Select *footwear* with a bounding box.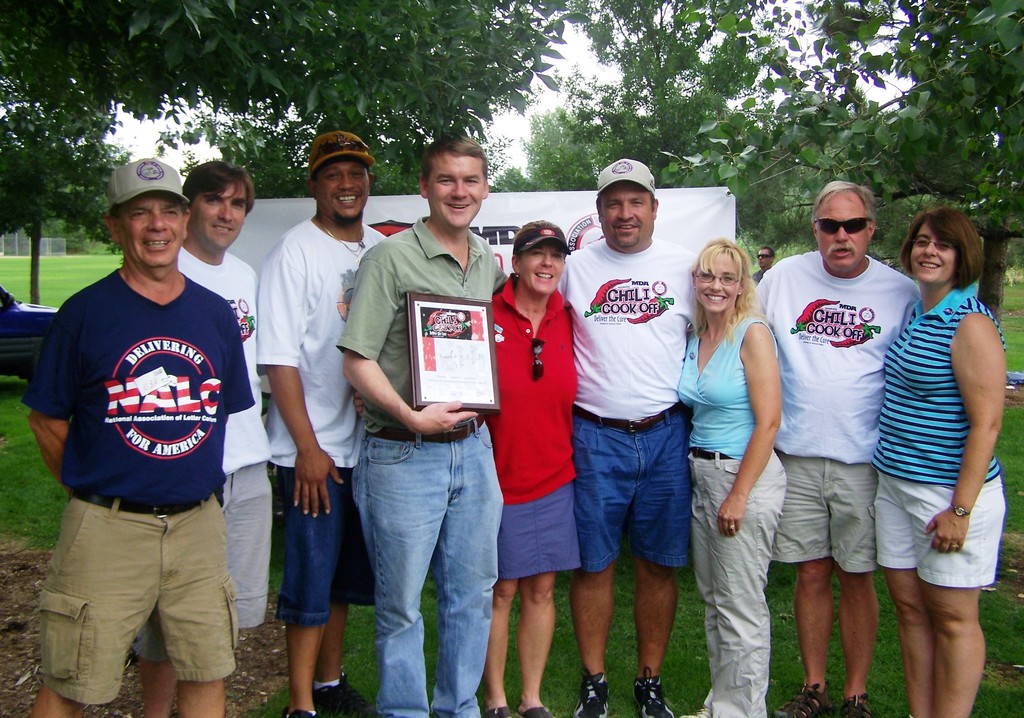
<box>497,711,524,717</box>.
